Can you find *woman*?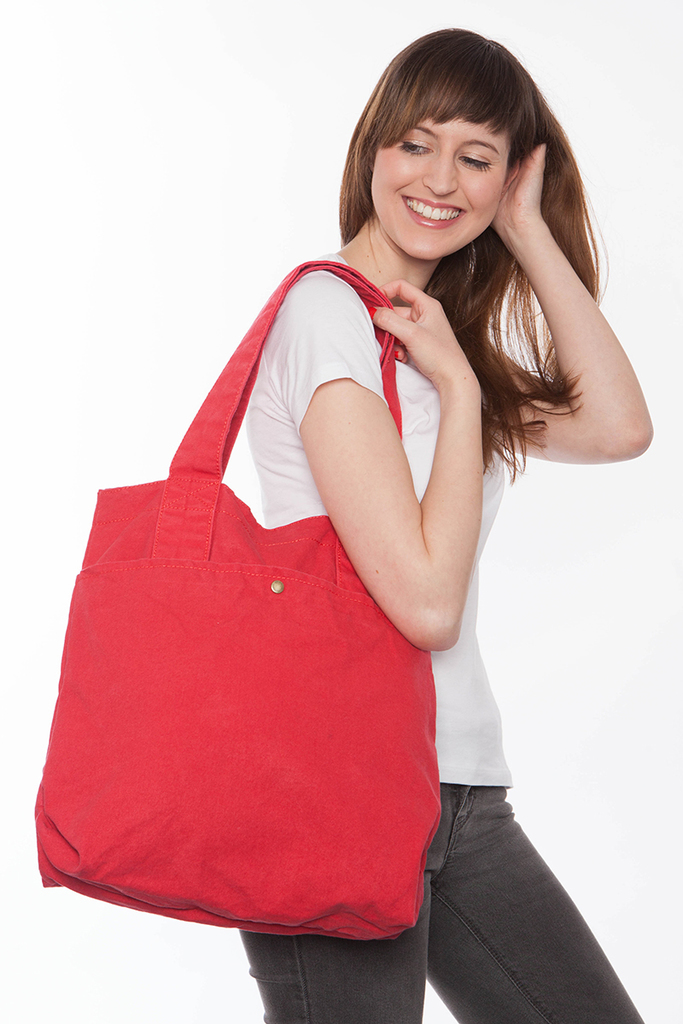
Yes, bounding box: left=230, top=32, right=658, bottom=1023.
